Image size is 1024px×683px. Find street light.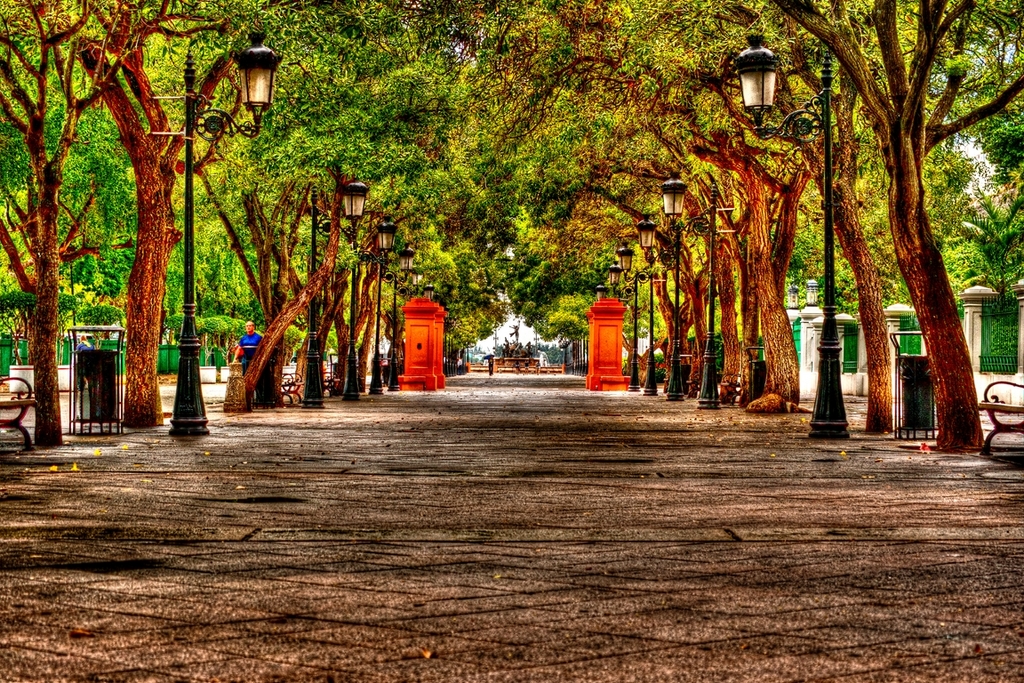
(732, 31, 859, 439).
